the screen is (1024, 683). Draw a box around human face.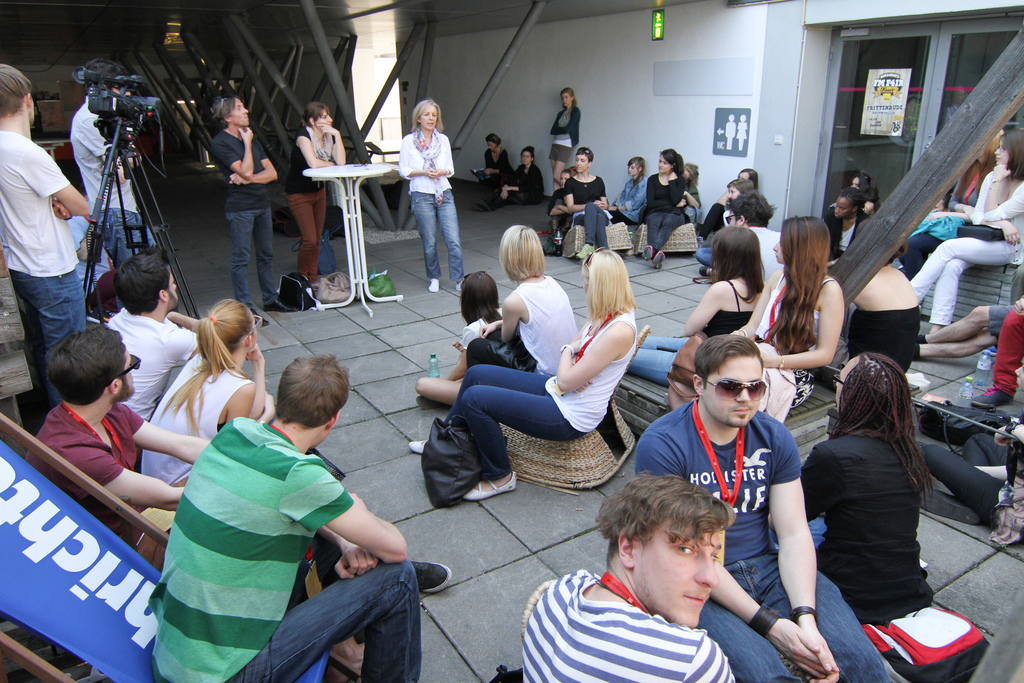
[left=708, top=355, right=762, bottom=425].
